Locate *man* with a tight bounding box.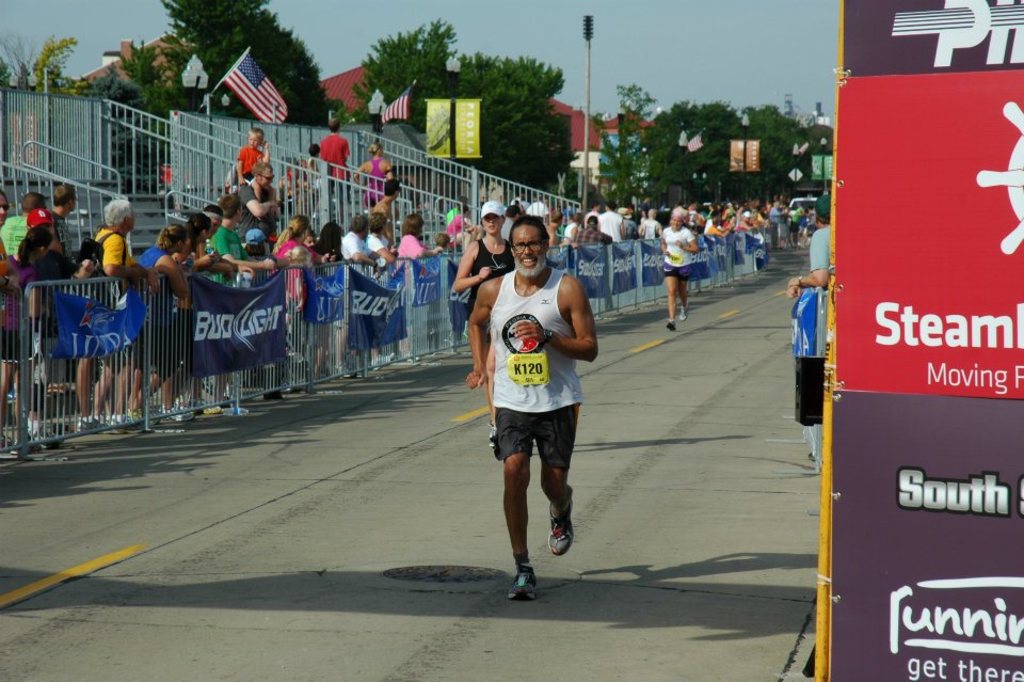
x1=377, y1=174, x2=403, y2=261.
